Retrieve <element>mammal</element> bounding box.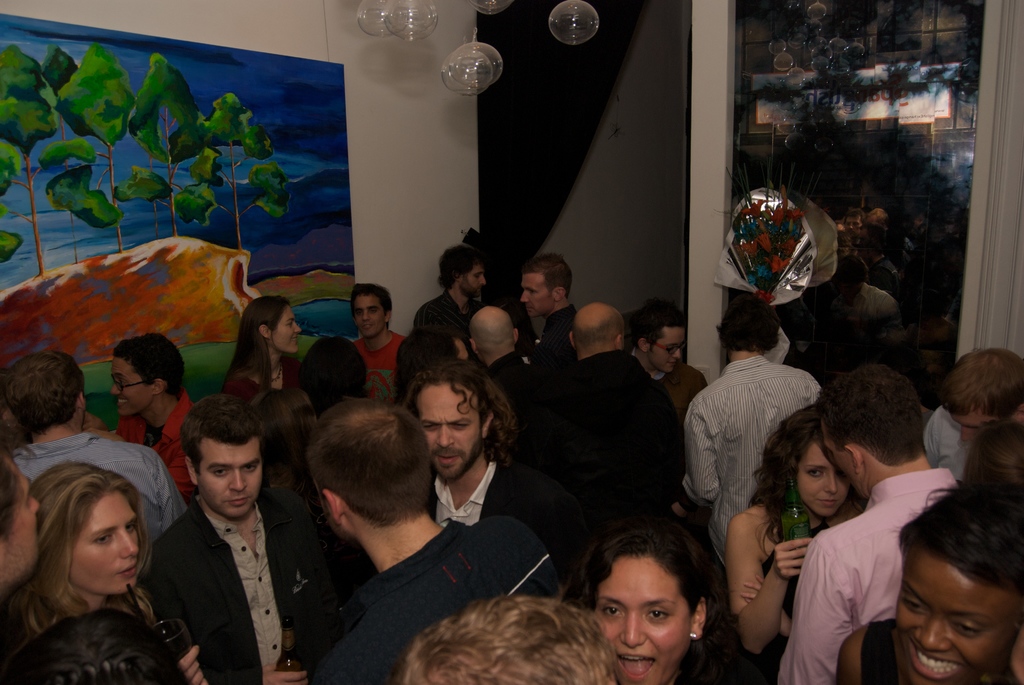
Bounding box: (x1=515, y1=252, x2=580, y2=383).
